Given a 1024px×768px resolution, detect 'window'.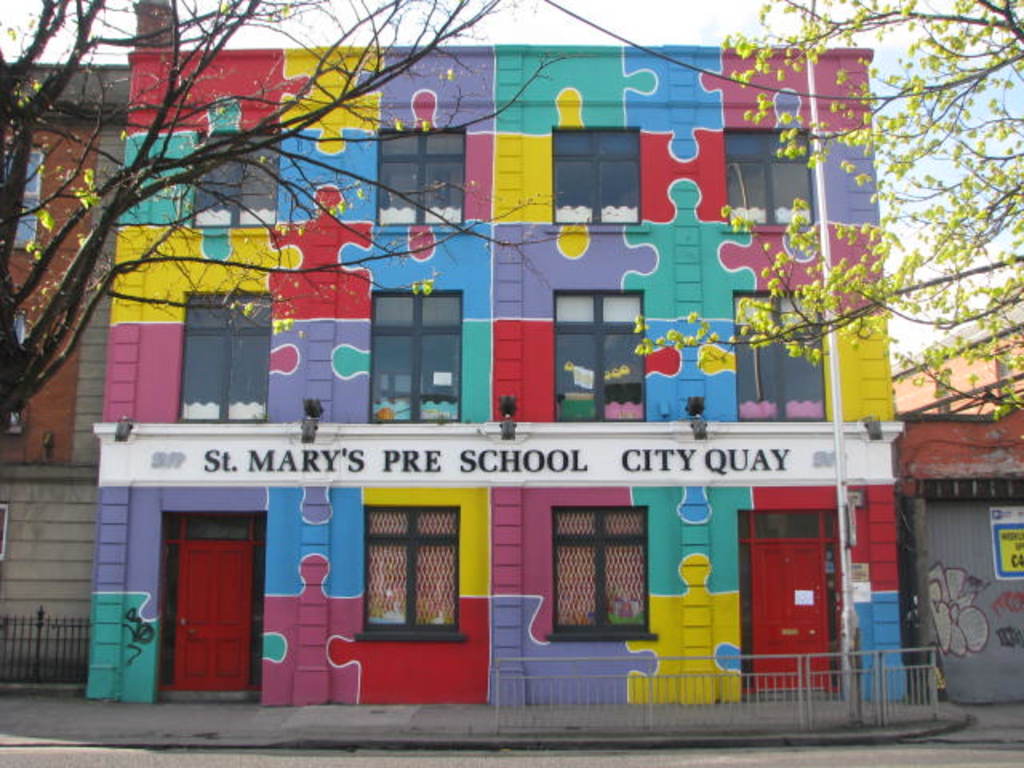
{"left": 6, "top": 150, "right": 46, "bottom": 248}.
